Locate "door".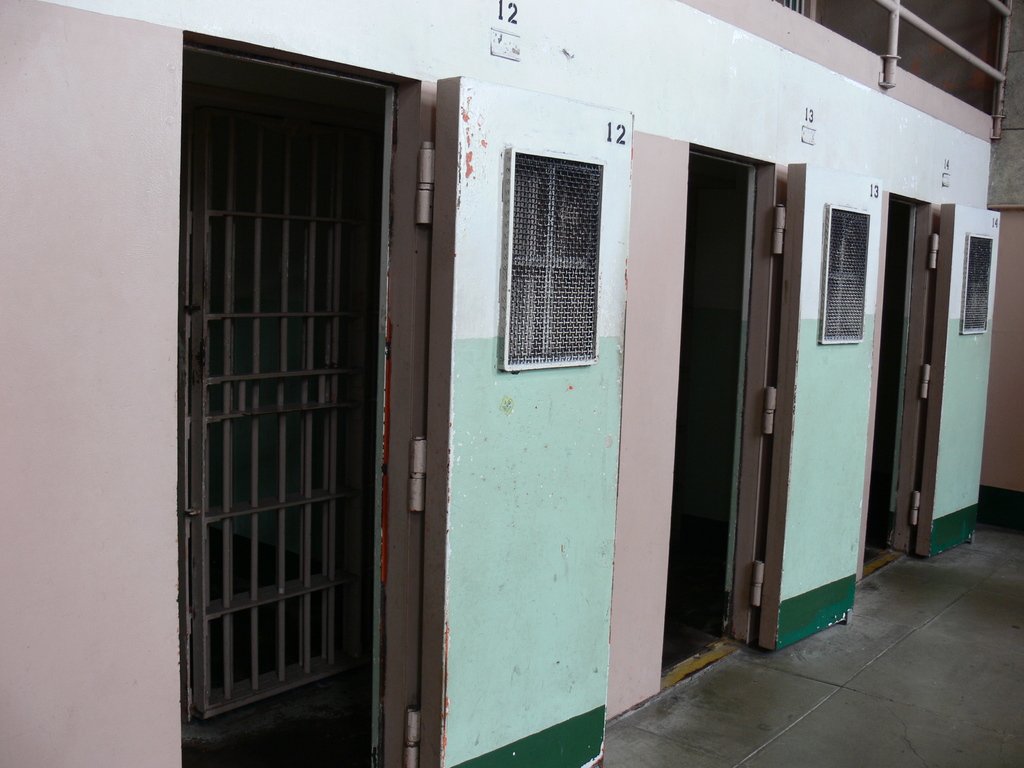
Bounding box: crop(904, 205, 1001, 556).
